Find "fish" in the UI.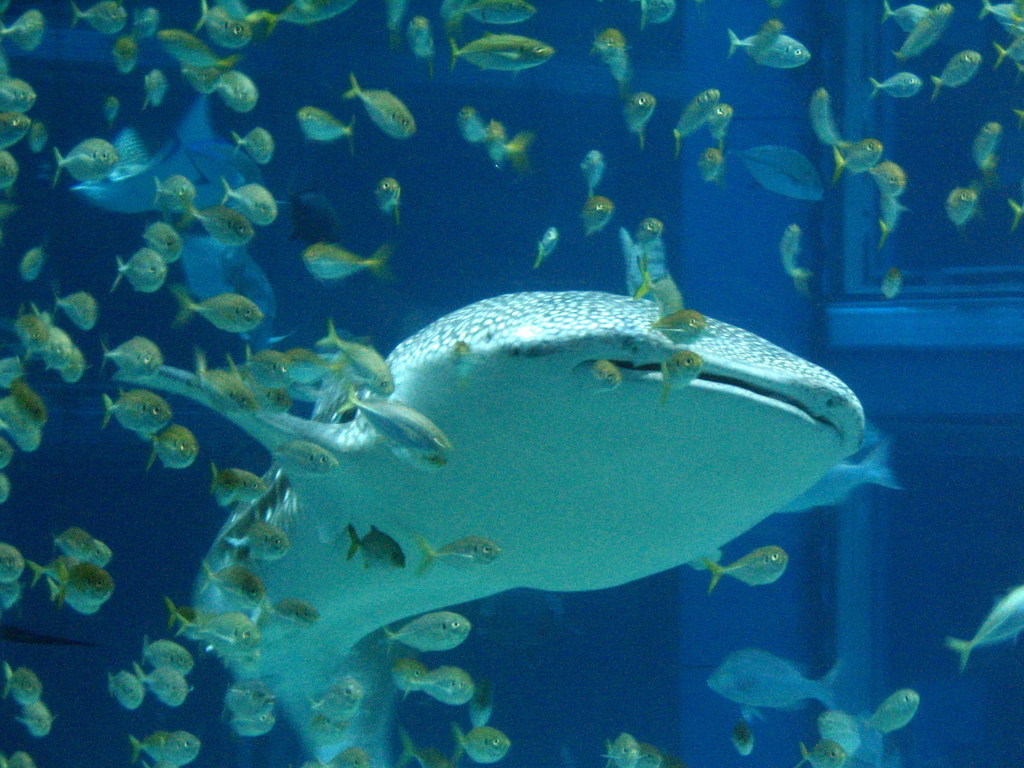
UI element at (887, 0, 955, 57).
